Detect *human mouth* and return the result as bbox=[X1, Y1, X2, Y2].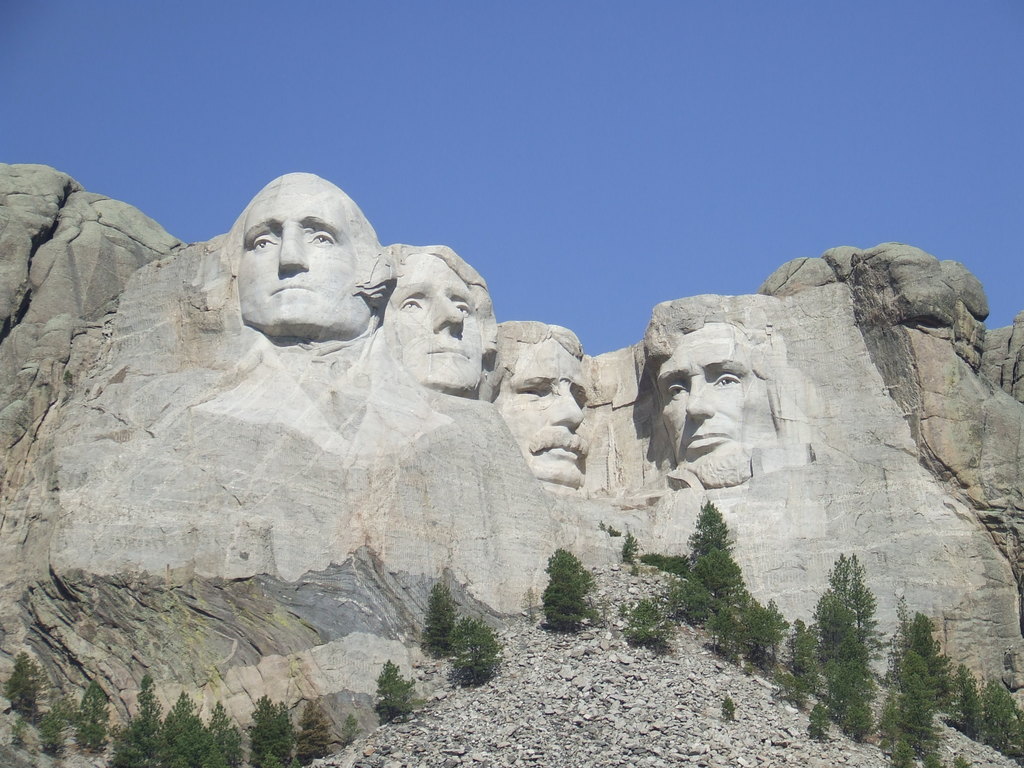
bbox=[268, 282, 318, 296].
